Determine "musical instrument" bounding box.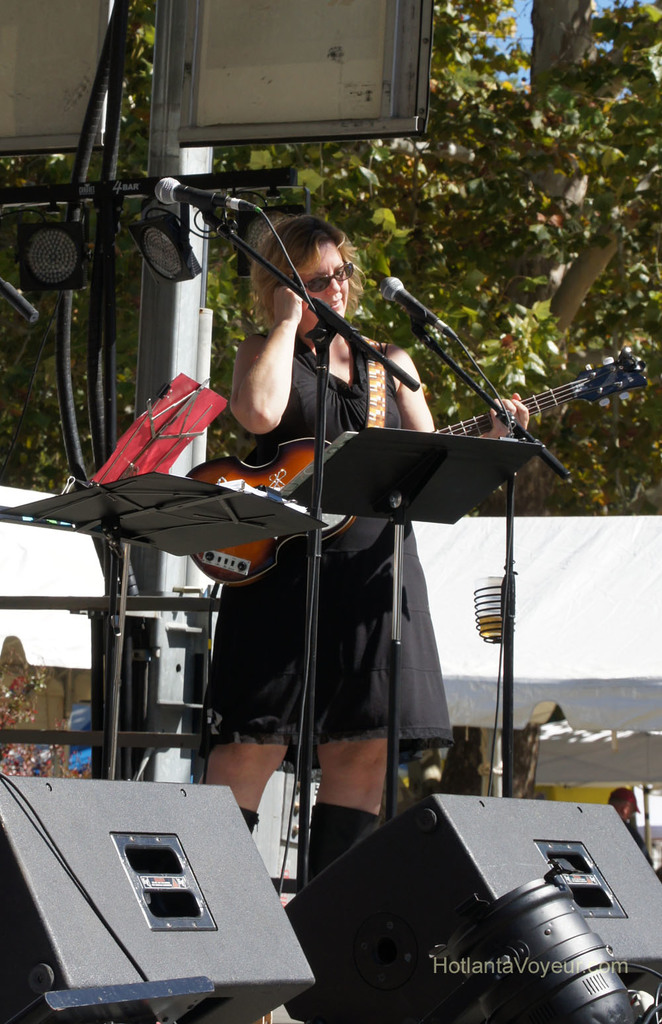
Determined: [x1=177, y1=352, x2=657, y2=586].
